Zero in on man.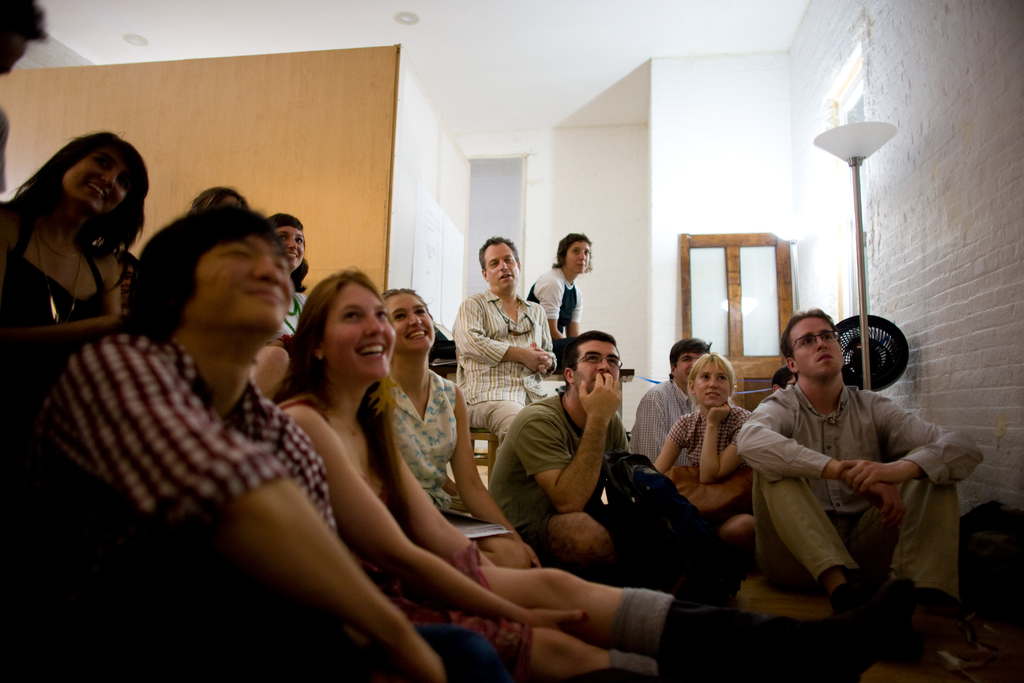
Zeroed in: box=[726, 301, 968, 631].
